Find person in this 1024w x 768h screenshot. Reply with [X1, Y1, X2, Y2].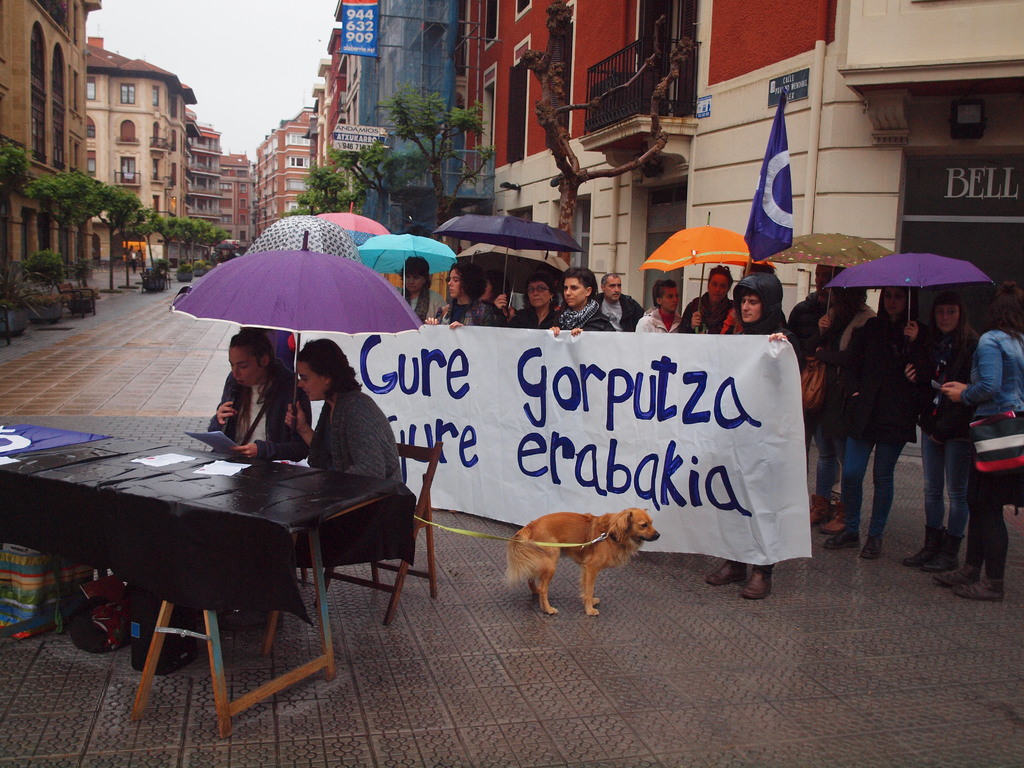
[592, 274, 648, 333].
